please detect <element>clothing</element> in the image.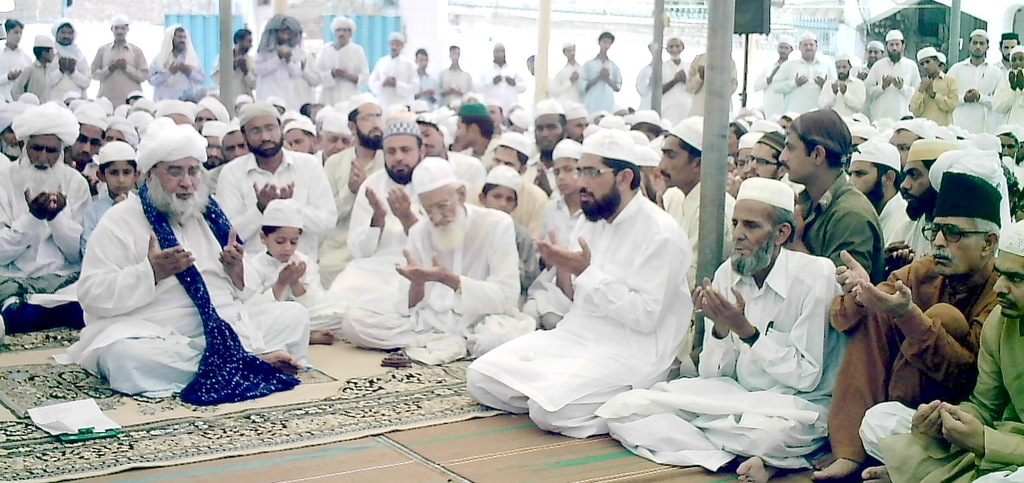
x1=404, y1=73, x2=440, y2=113.
